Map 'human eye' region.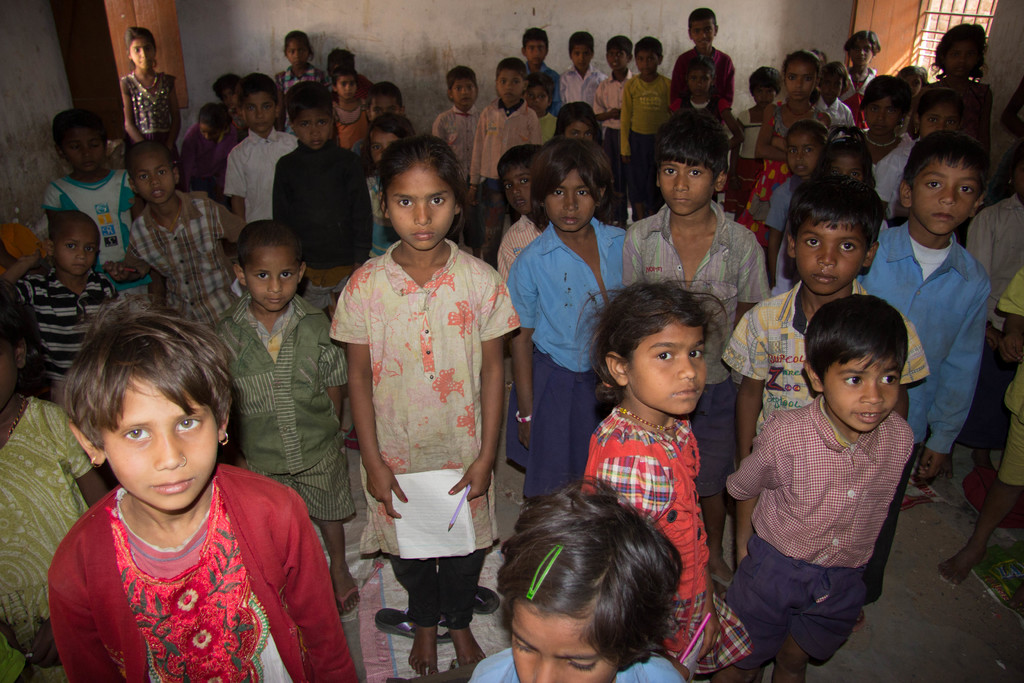
Mapped to box(90, 140, 97, 149).
